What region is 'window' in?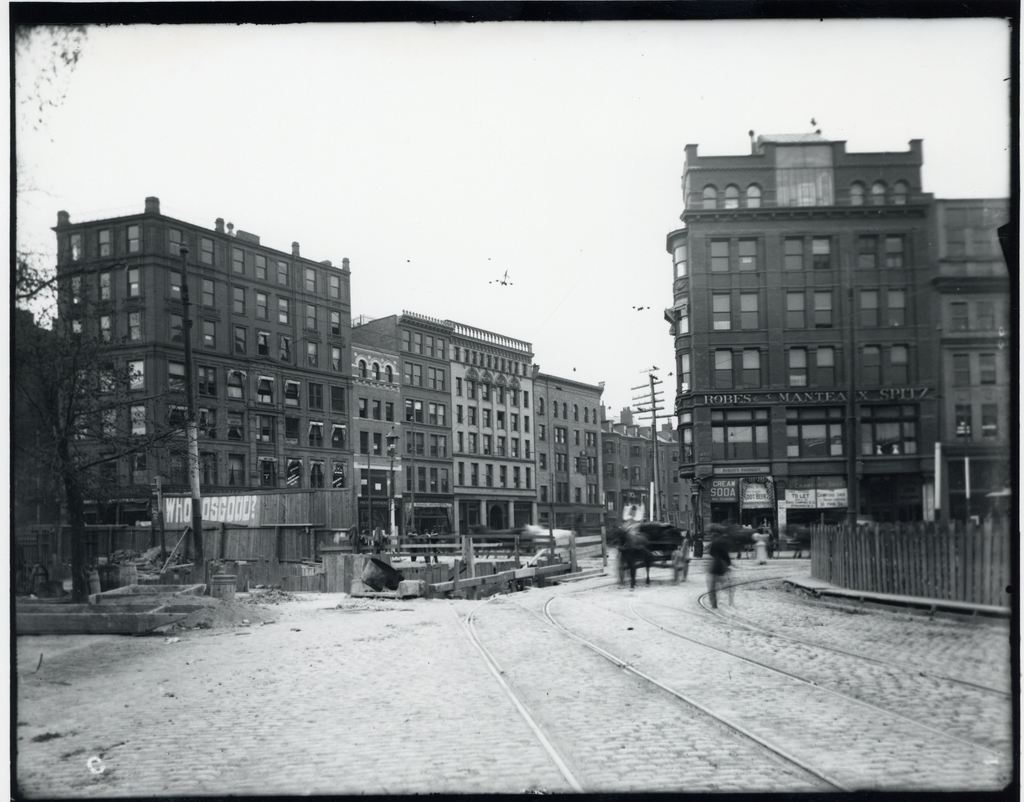
bbox=(169, 406, 187, 435).
